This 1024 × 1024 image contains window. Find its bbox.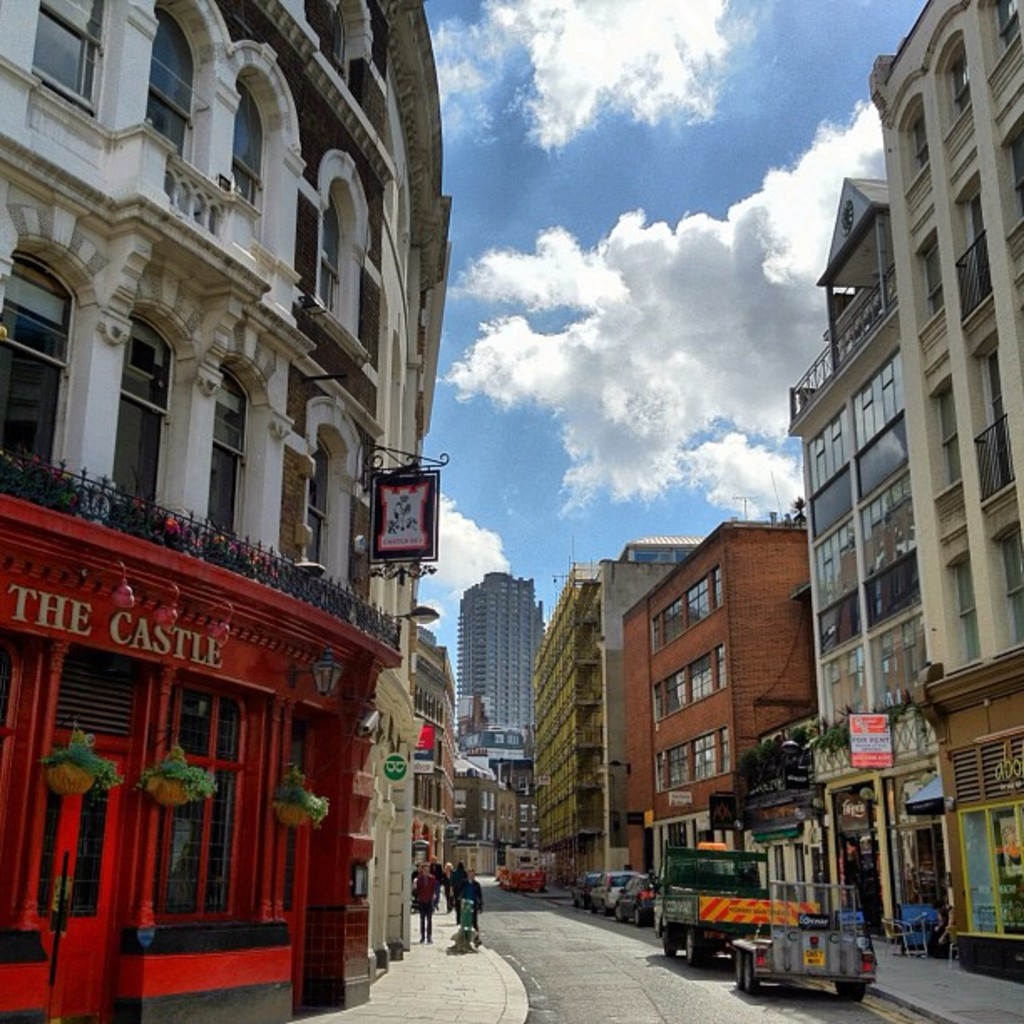
select_region(949, 550, 975, 663).
